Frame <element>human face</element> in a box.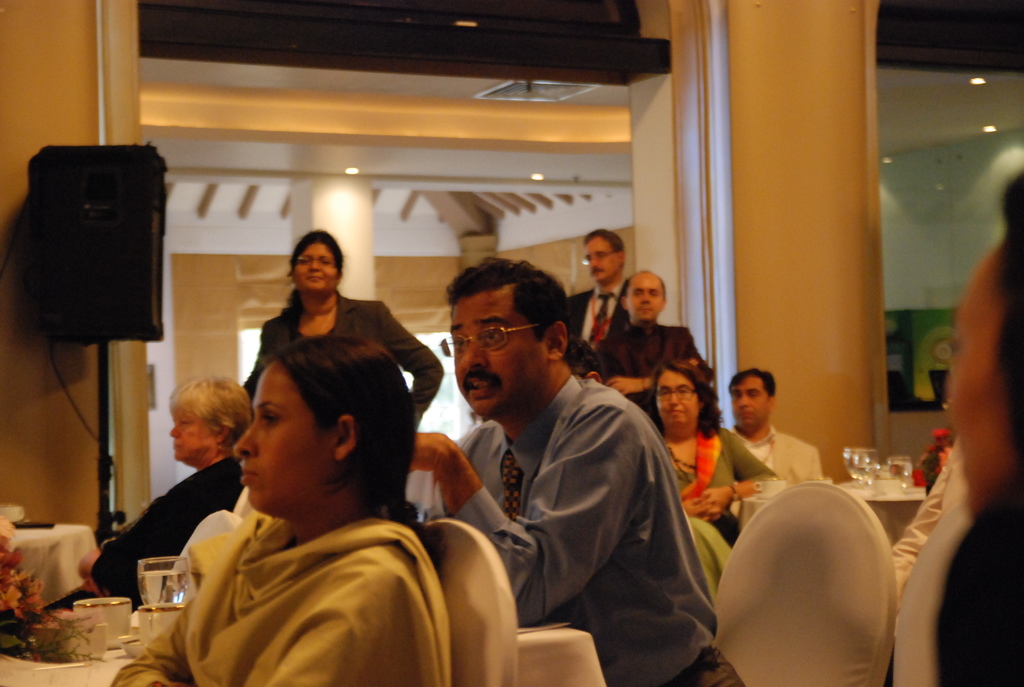
x1=657, y1=379, x2=690, y2=421.
